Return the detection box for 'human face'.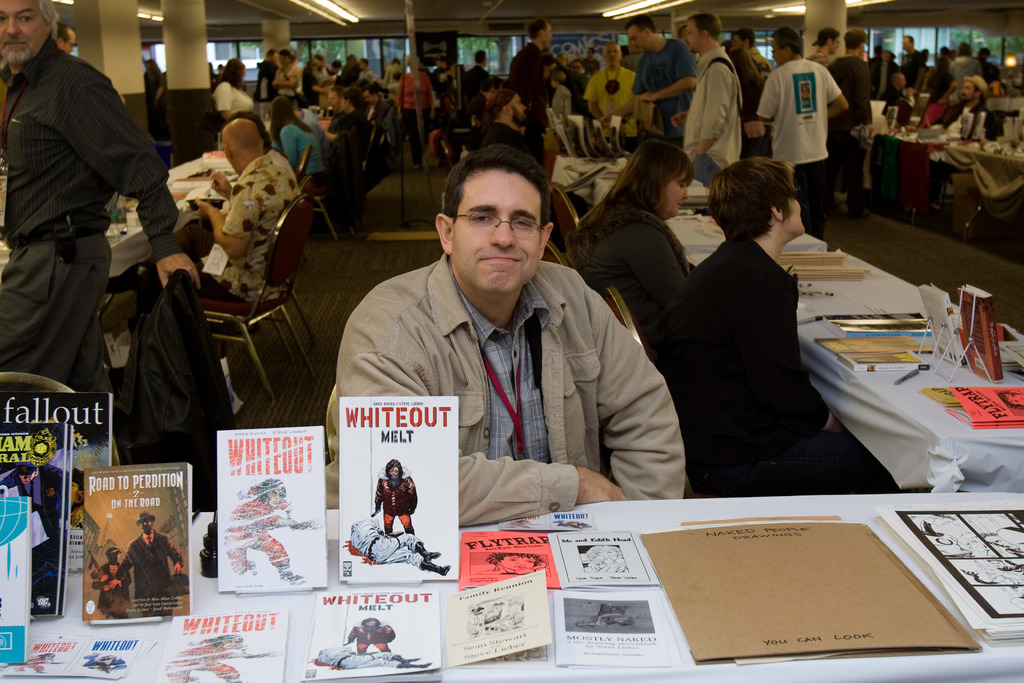
bbox=(662, 173, 688, 222).
